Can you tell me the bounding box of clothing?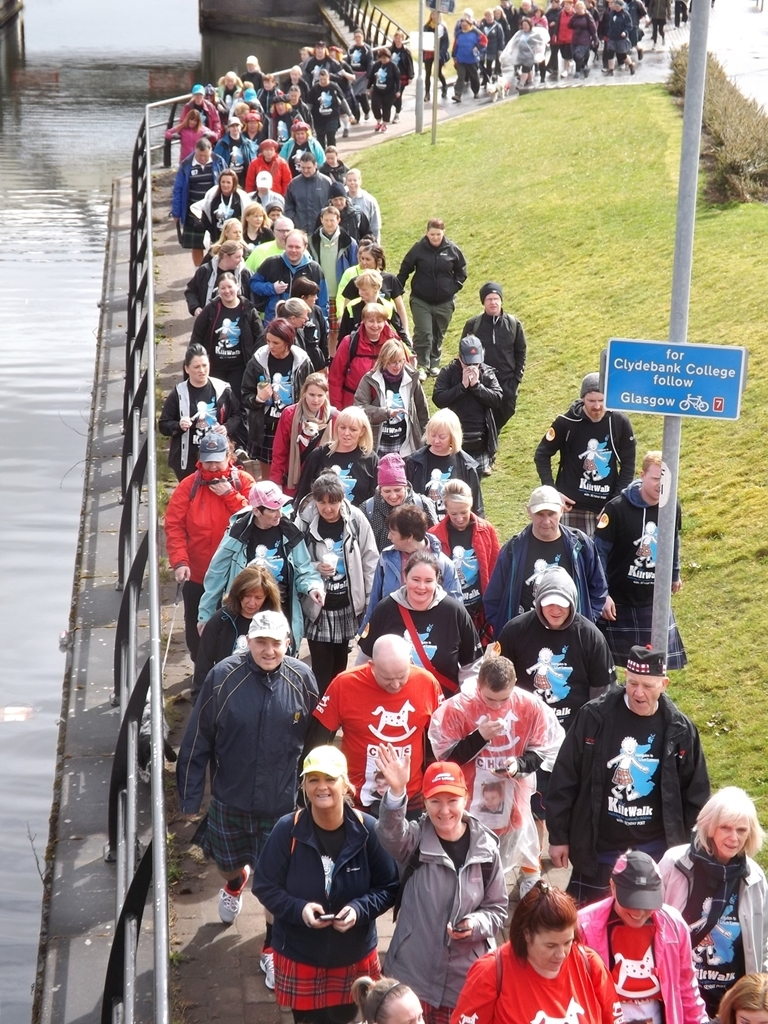
l=198, t=423, r=221, b=469.
